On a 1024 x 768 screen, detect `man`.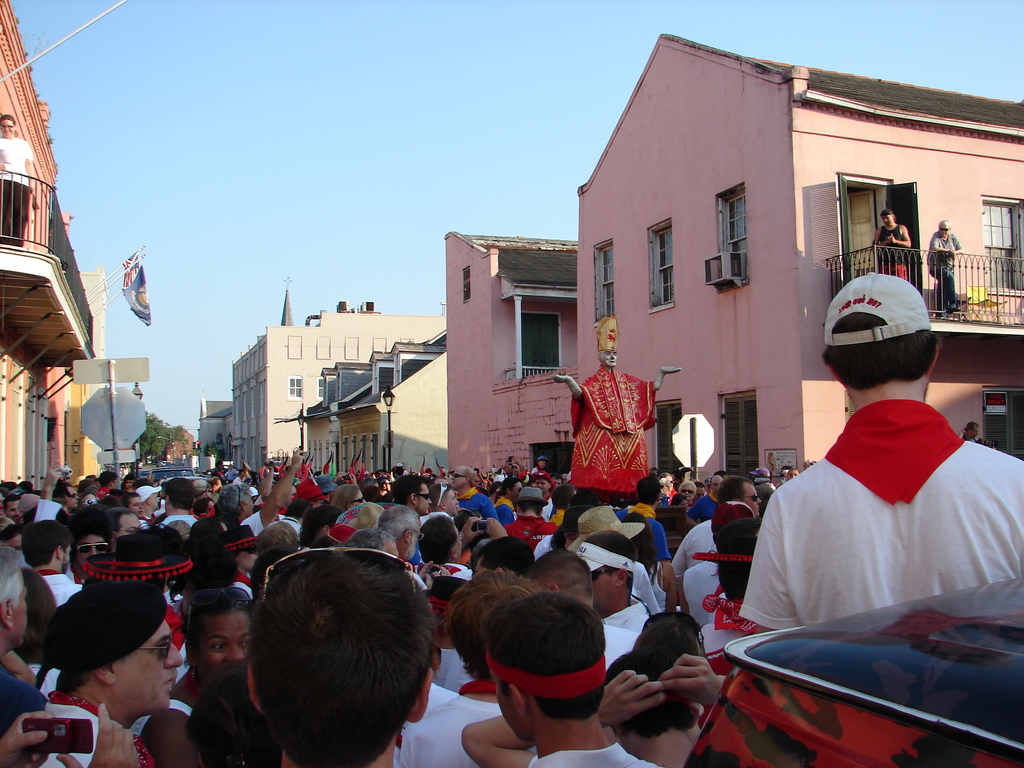
bbox=(669, 478, 760, 584).
